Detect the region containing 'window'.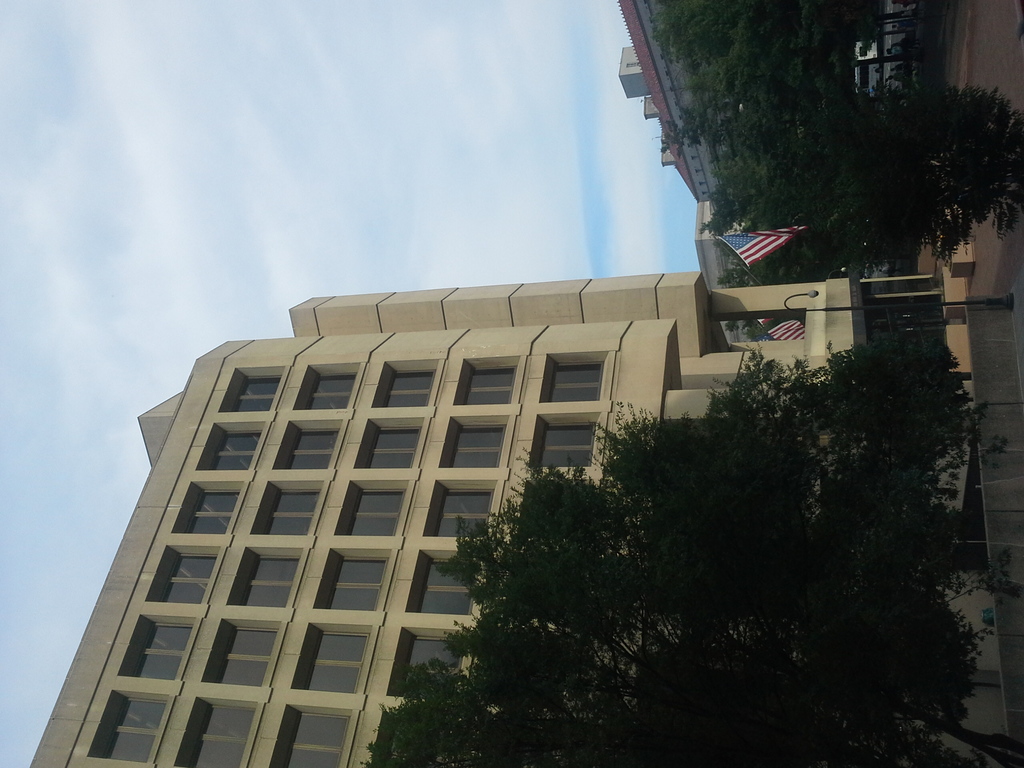
x1=387, y1=631, x2=463, y2=693.
